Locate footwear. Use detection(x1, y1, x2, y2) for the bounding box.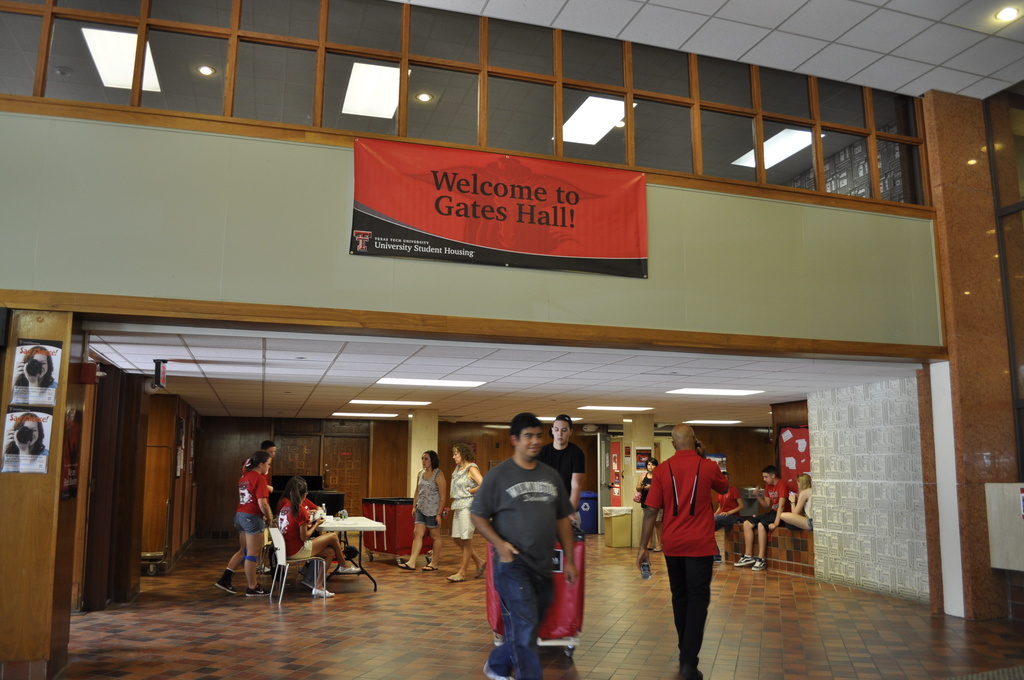
detection(339, 563, 362, 574).
